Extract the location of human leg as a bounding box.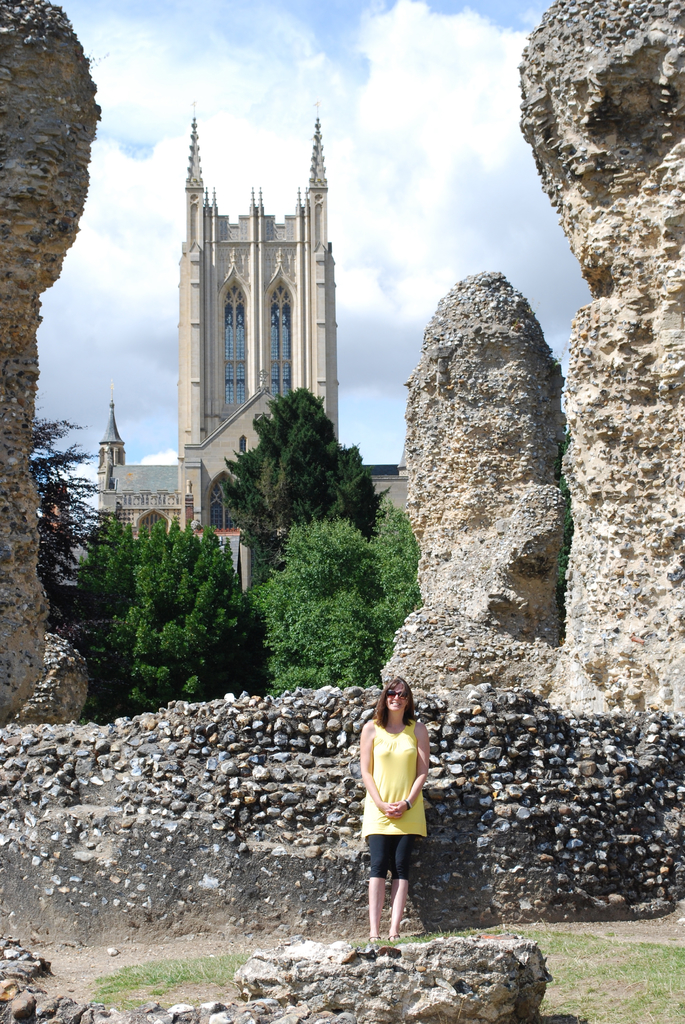
BBox(367, 832, 398, 939).
